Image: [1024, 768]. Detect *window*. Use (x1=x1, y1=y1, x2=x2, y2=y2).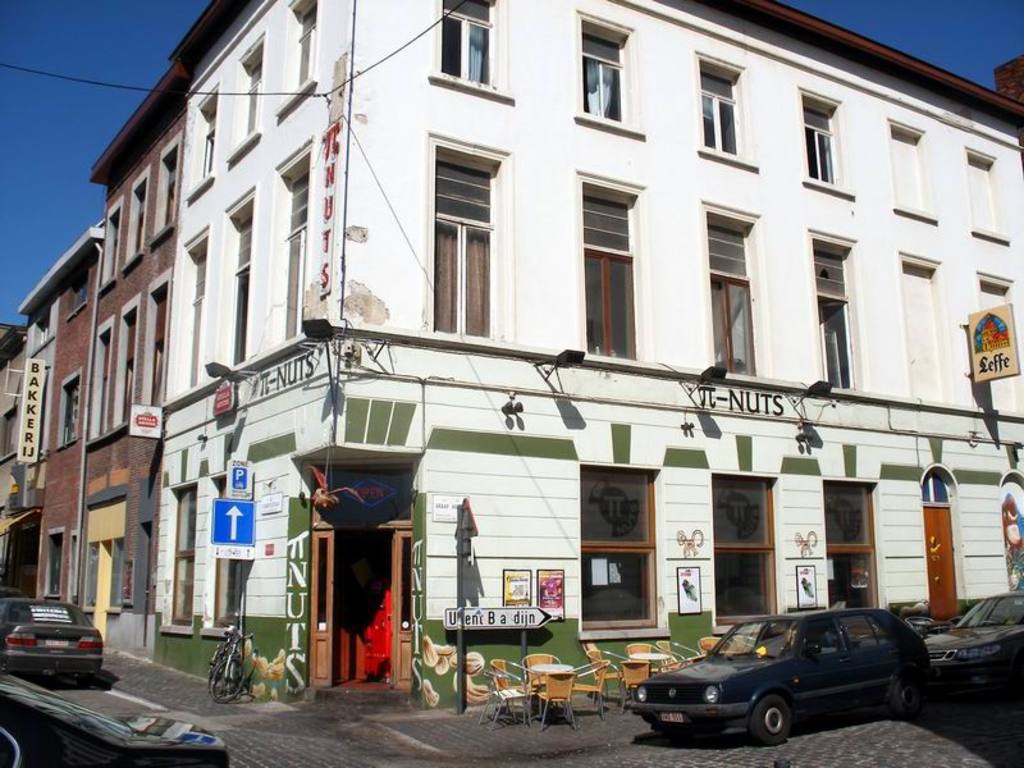
(x1=428, y1=151, x2=495, y2=335).
